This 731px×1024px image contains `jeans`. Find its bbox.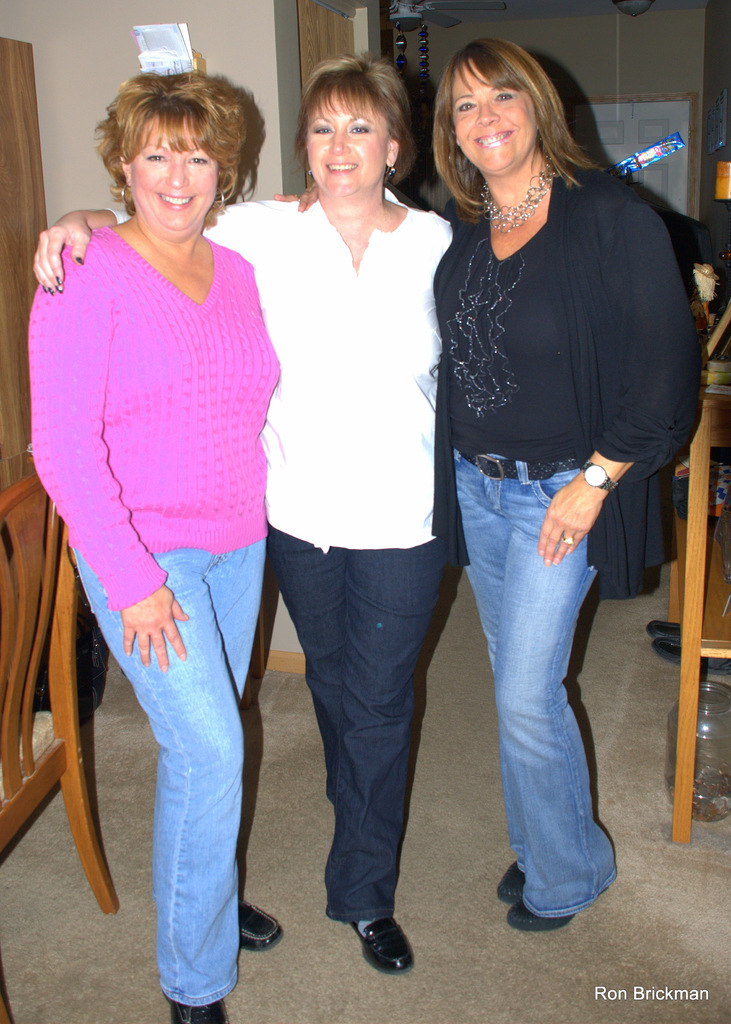
(left=74, top=536, right=269, bottom=1009).
